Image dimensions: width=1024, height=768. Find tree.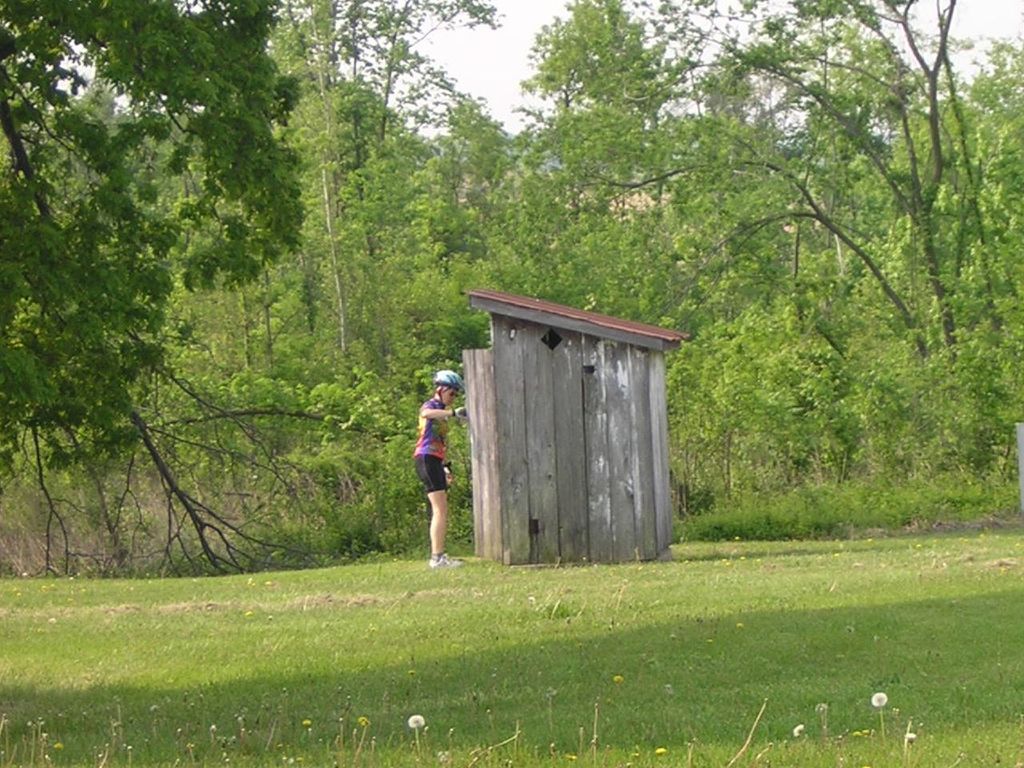
0, 43, 219, 371.
